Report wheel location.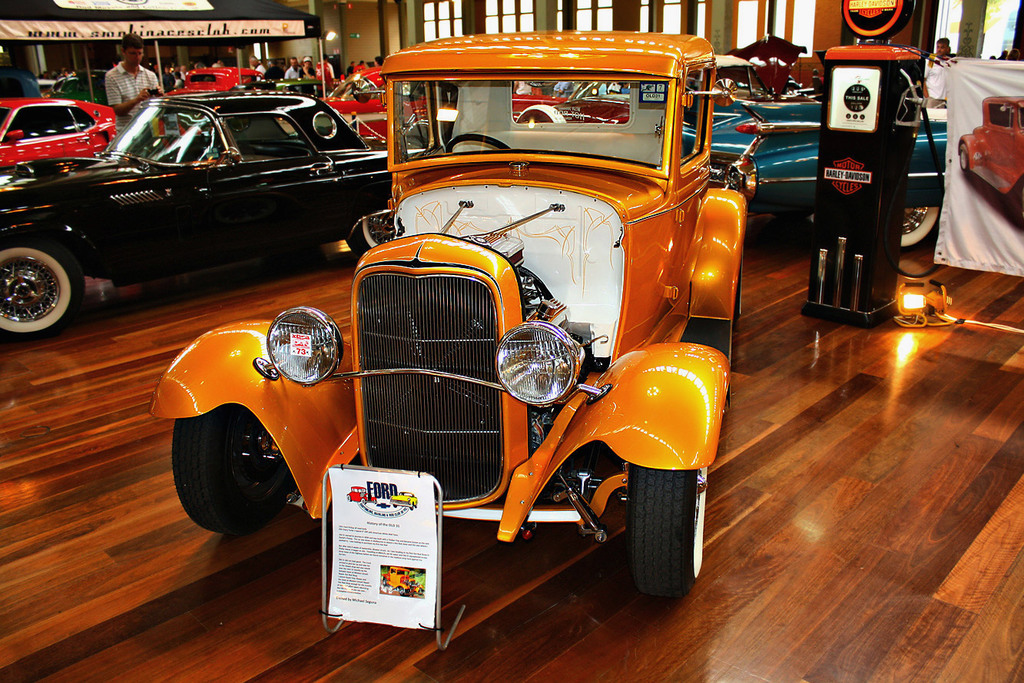
Report: <region>0, 232, 89, 343</region>.
